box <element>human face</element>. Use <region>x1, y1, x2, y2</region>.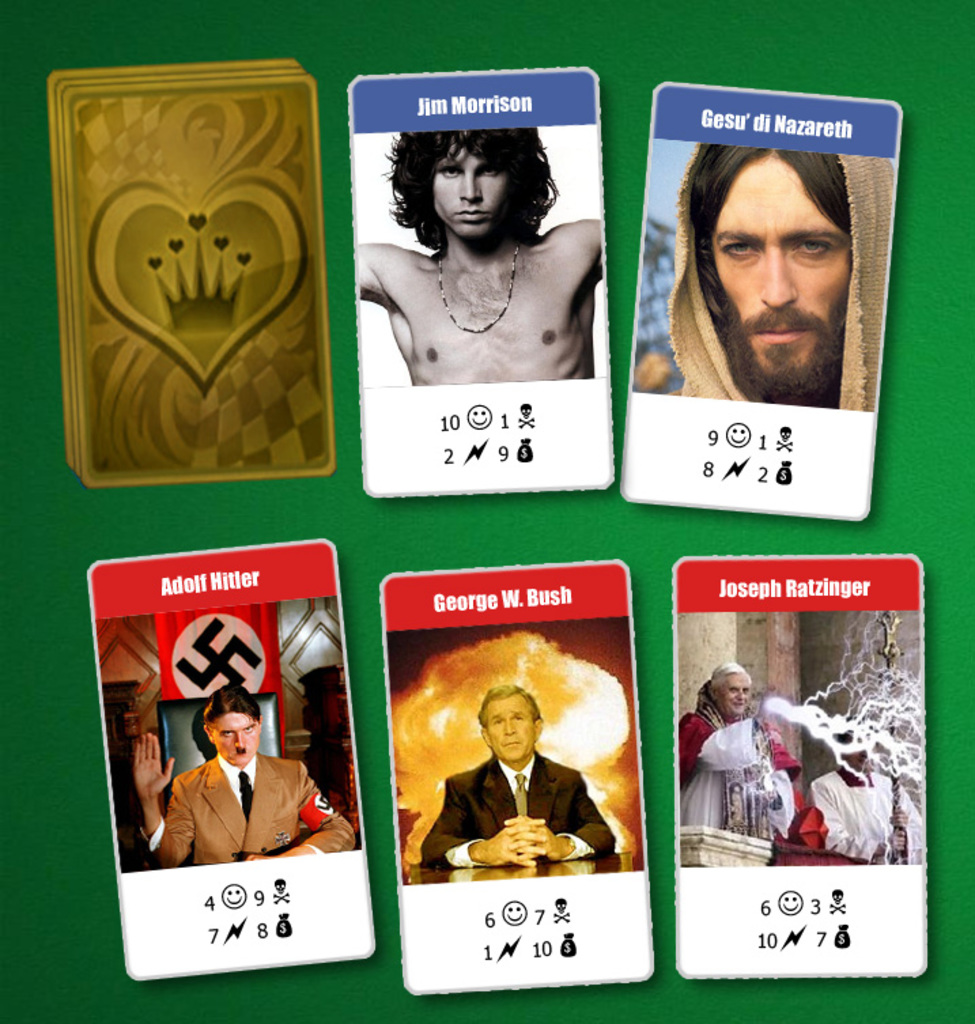
<region>708, 156, 853, 363</region>.
